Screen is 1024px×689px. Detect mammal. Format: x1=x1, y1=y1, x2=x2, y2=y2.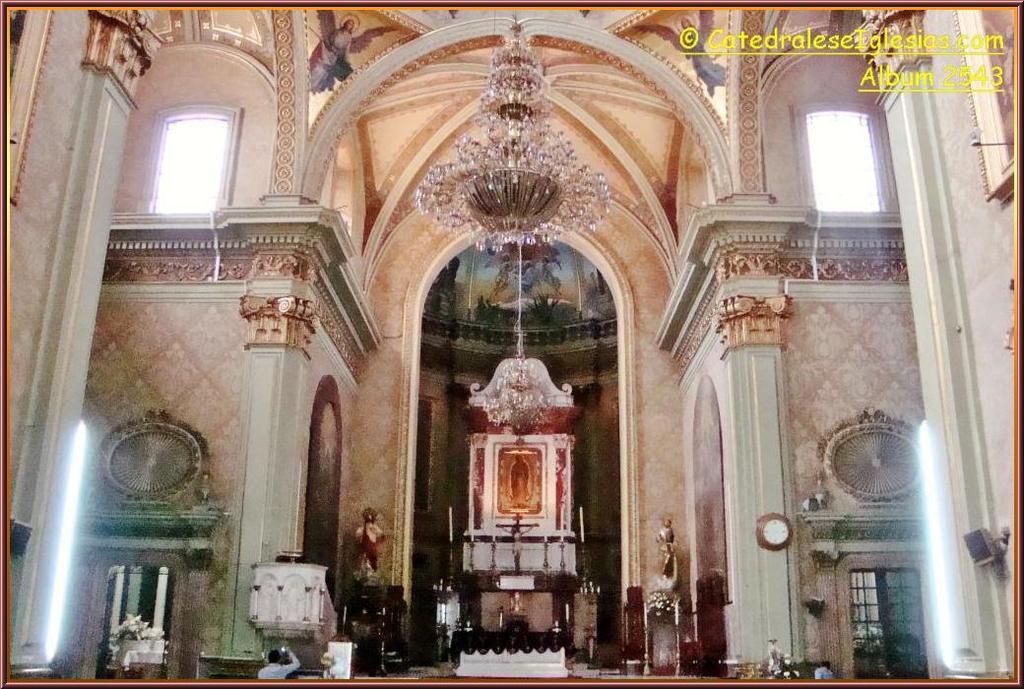
x1=516, y1=257, x2=544, y2=291.
